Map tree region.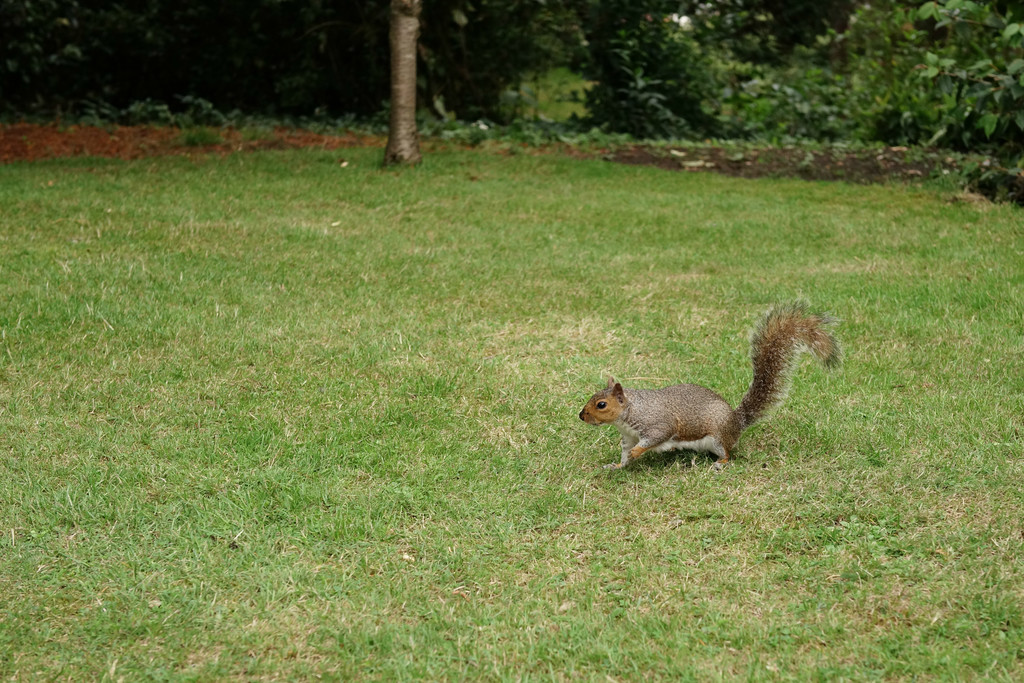
Mapped to (693, 0, 898, 161).
